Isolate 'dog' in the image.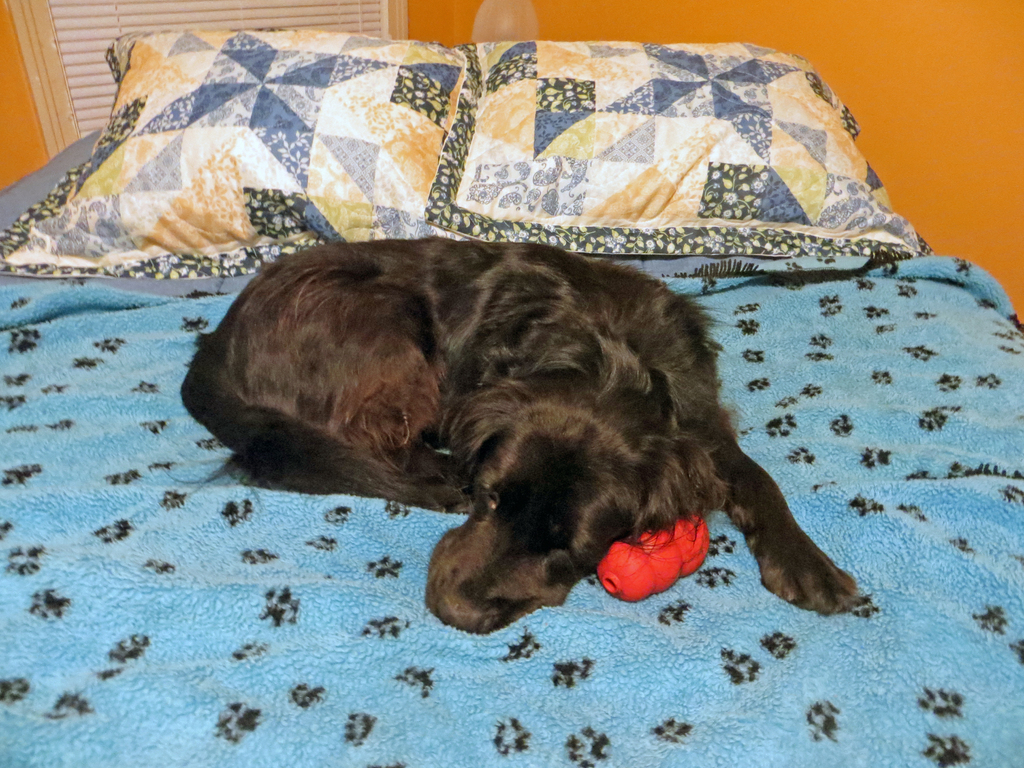
Isolated region: [179,229,857,642].
